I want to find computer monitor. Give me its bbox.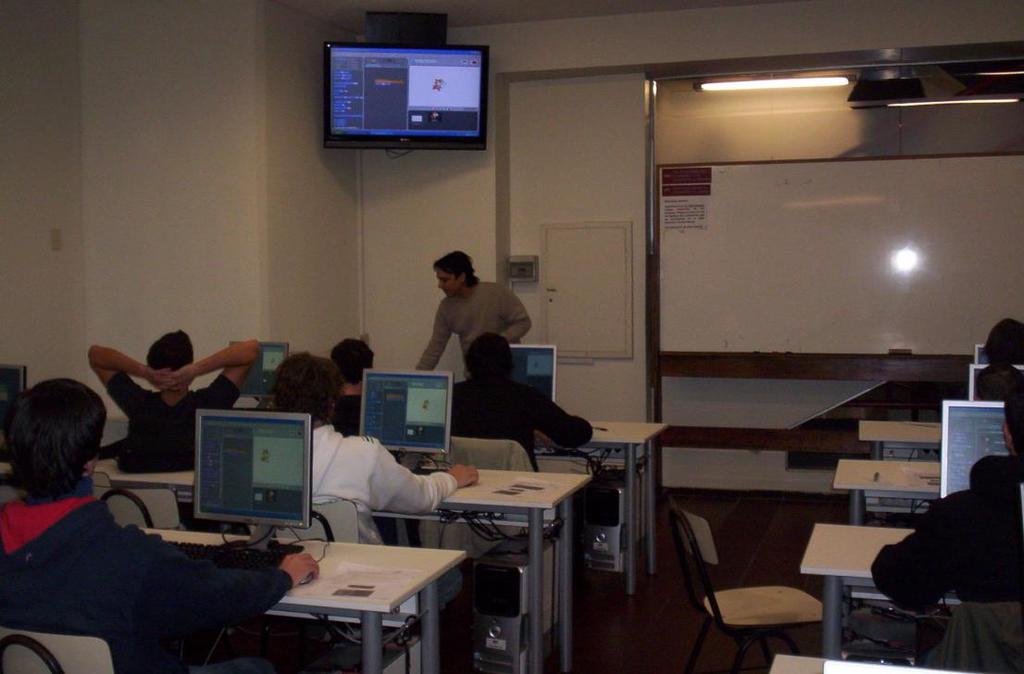
(x1=0, y1=359, x2=26, y2=464).
